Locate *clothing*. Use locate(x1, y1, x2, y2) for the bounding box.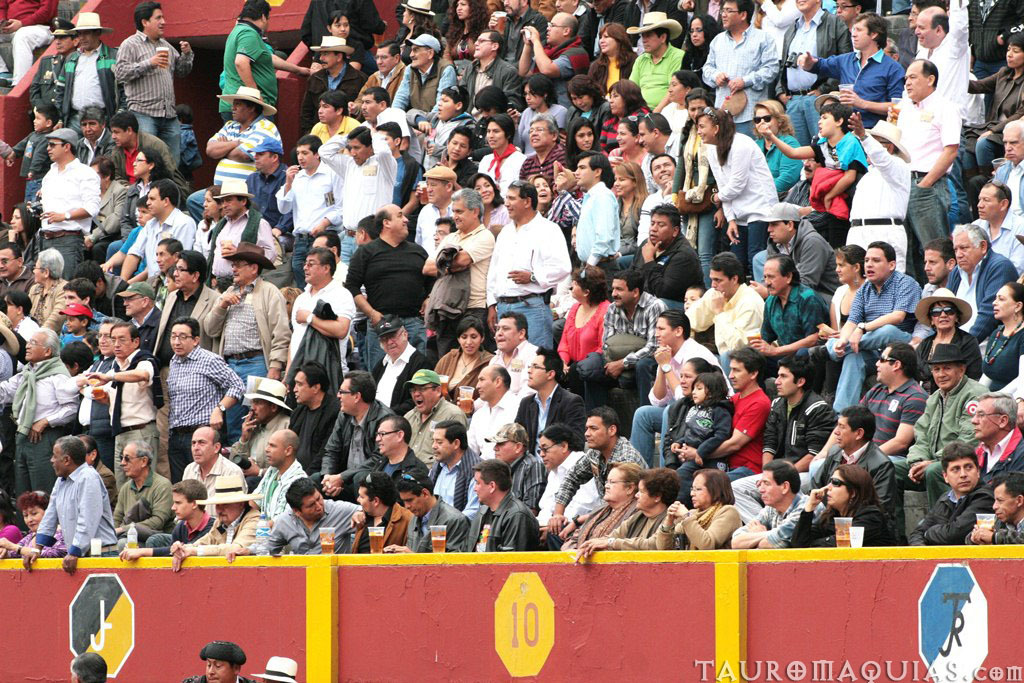
locate(517, 102, 569, 146).
